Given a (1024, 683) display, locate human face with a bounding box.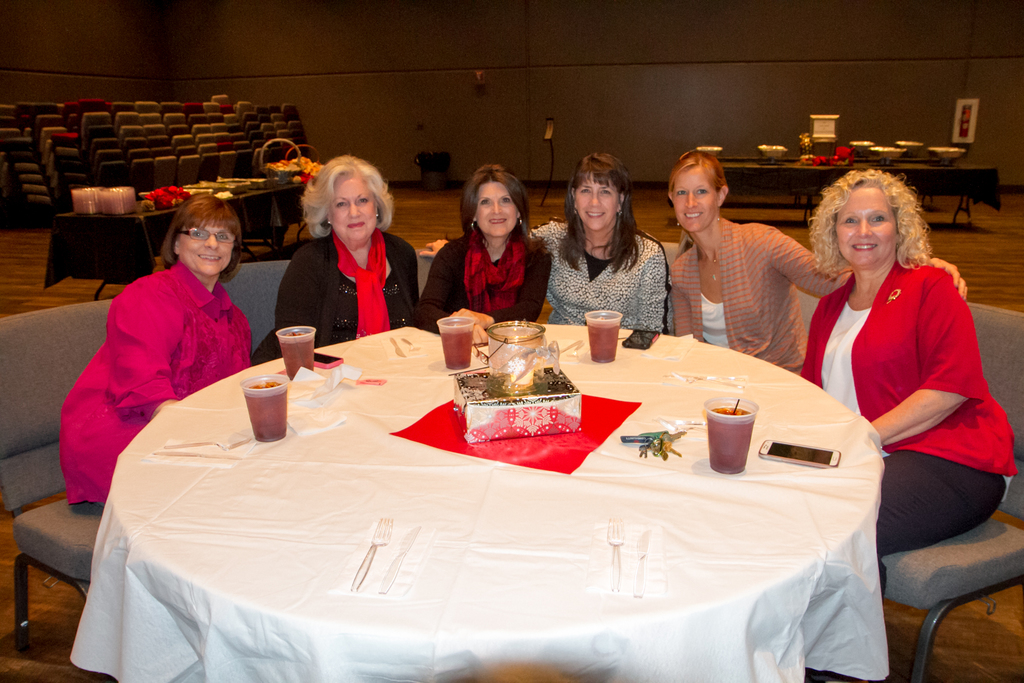
Located: <region>575, 176, 619, 232</region>.
